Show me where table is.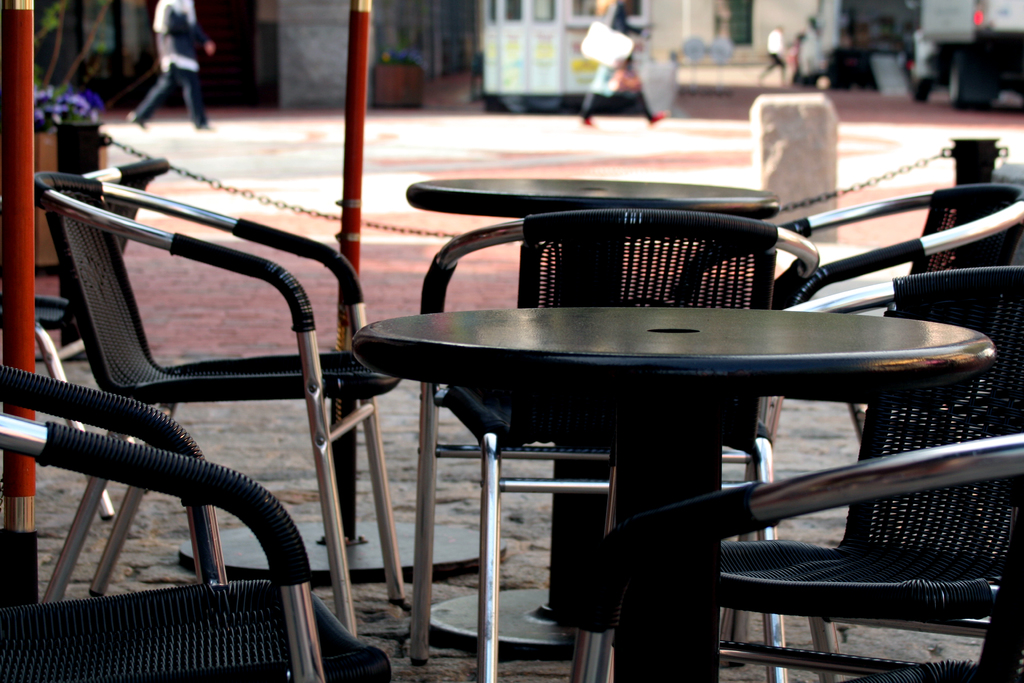
table is at BBox(405, 181, 776, 637).
